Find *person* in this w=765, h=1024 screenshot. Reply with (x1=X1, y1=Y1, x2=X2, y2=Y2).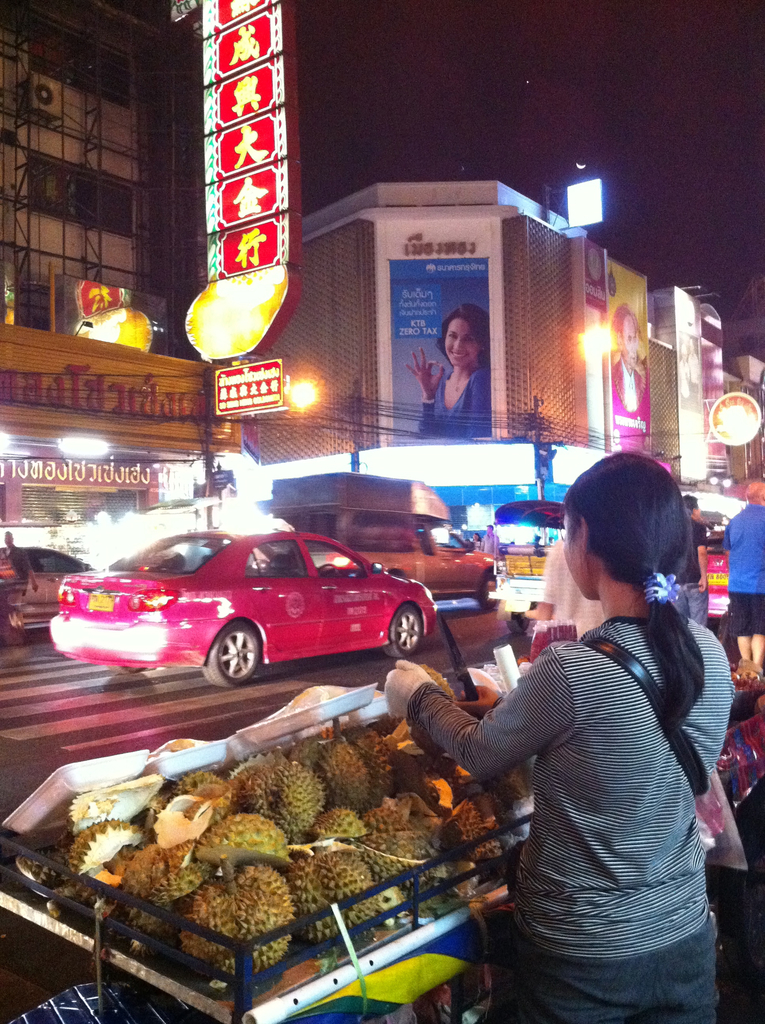
(x1=0, y1=527, x2=52, y2=631).
